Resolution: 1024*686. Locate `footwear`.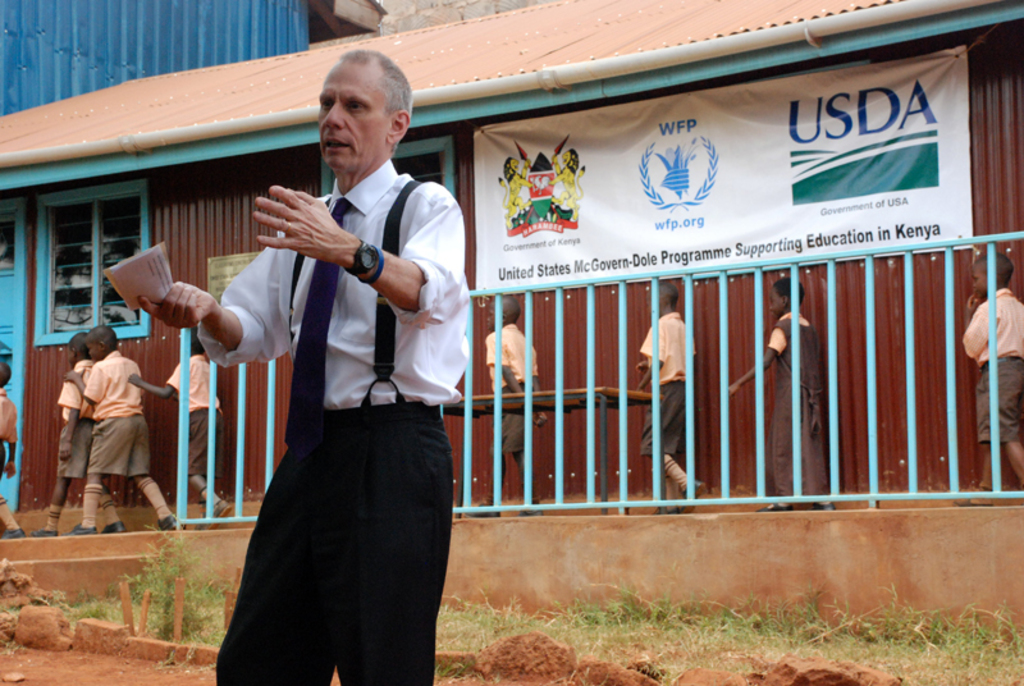
(x1=31, y1=522, x2=58, y2=539).
